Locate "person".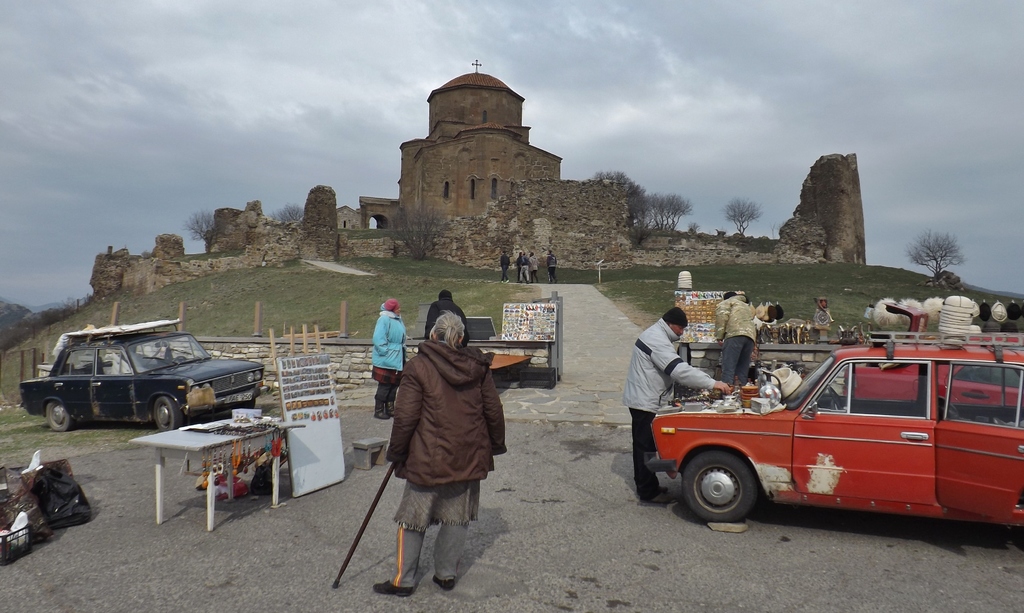
Bounding box: 548,248,557,287.
